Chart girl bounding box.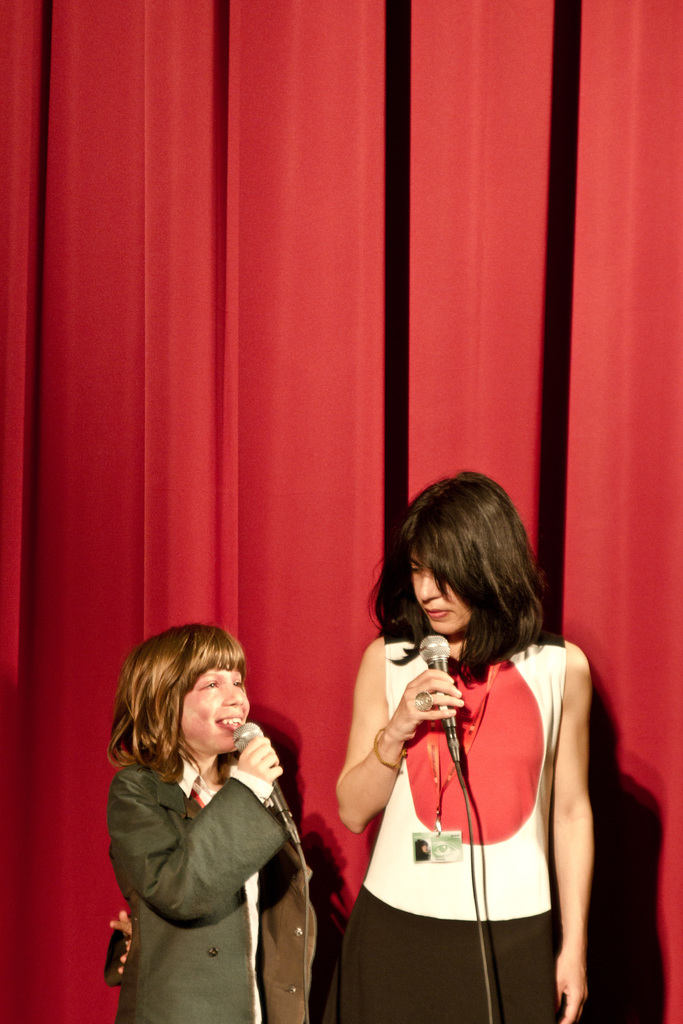
Charted: 108, 621, 319, 1020.
